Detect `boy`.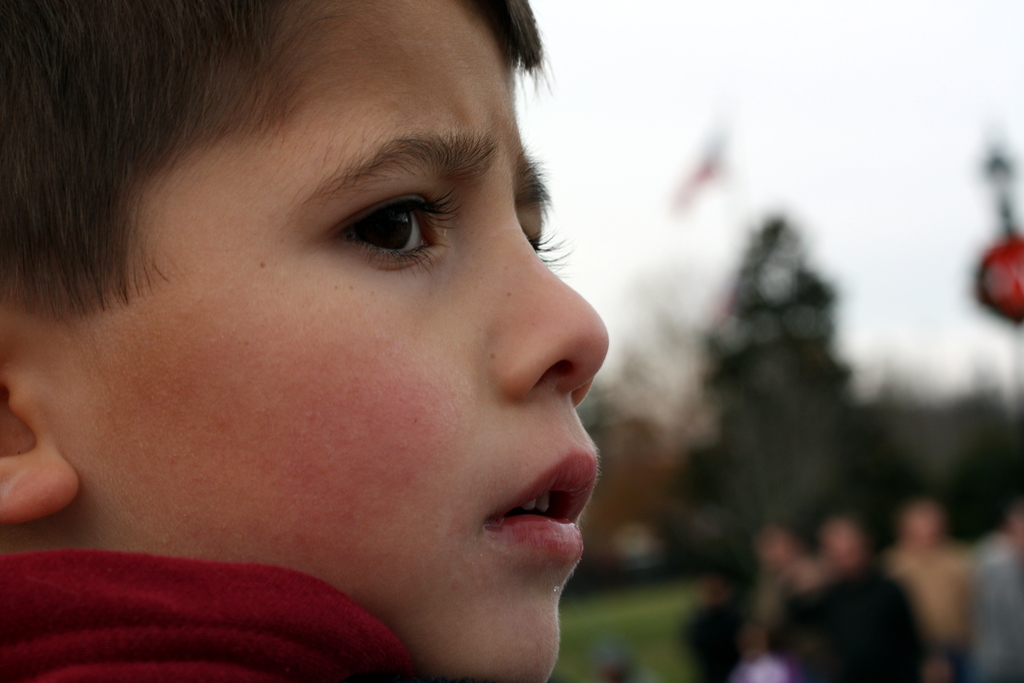
Detected at bbox(1, 0, 611, 682).
